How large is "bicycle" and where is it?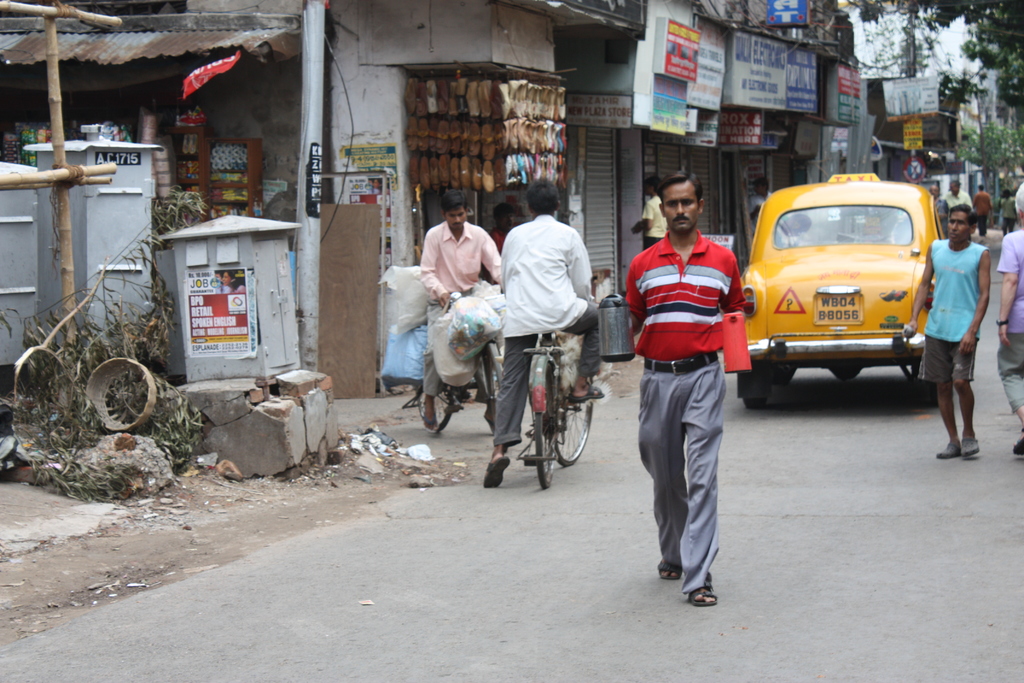
Bounding box: select_region(496, 318, 602, 496).
